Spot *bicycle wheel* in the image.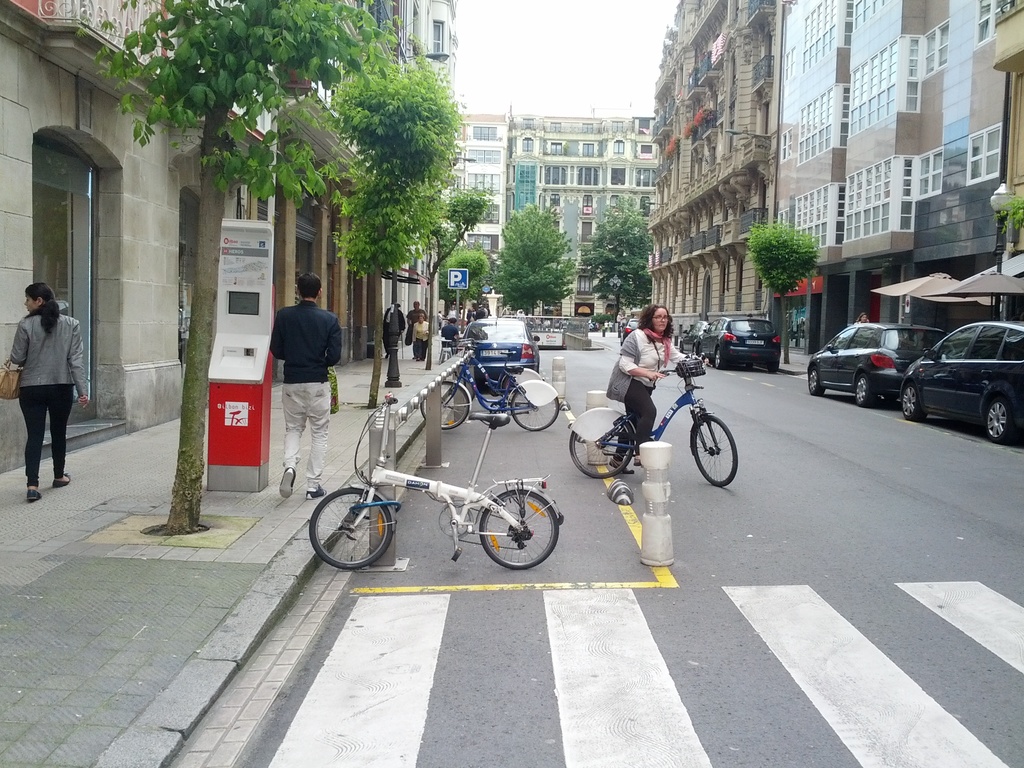
*bicycle wheel* found at bbox=(444, 372, 475, 403).
